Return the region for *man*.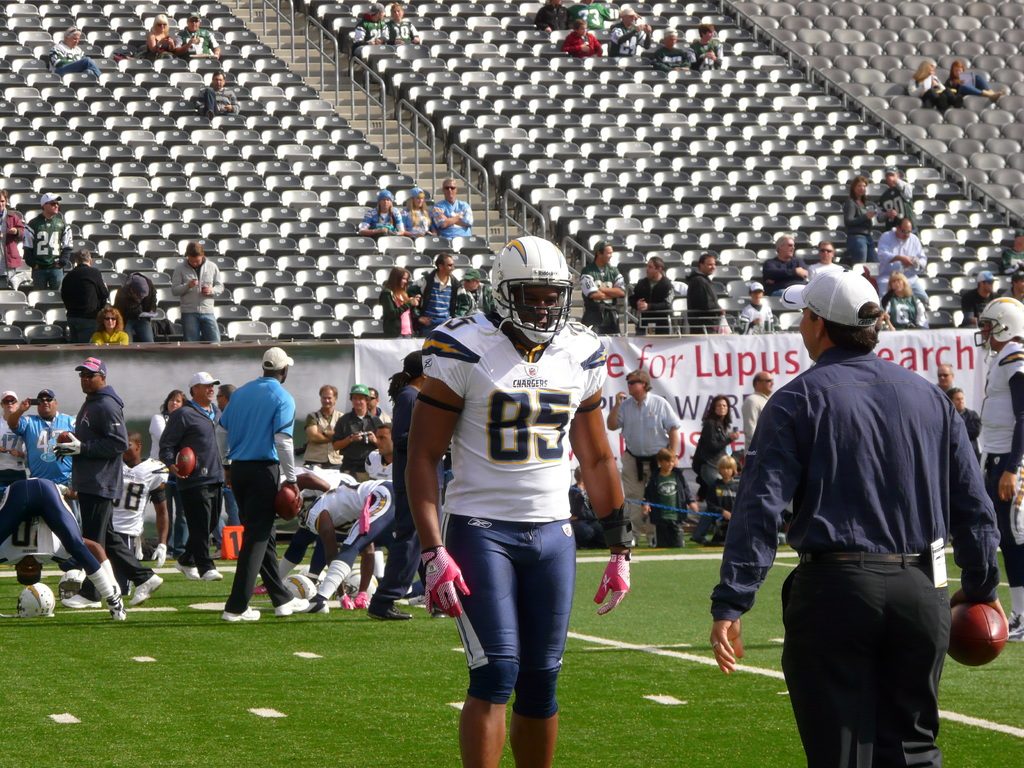
<box>353,5,388,49</box>.
